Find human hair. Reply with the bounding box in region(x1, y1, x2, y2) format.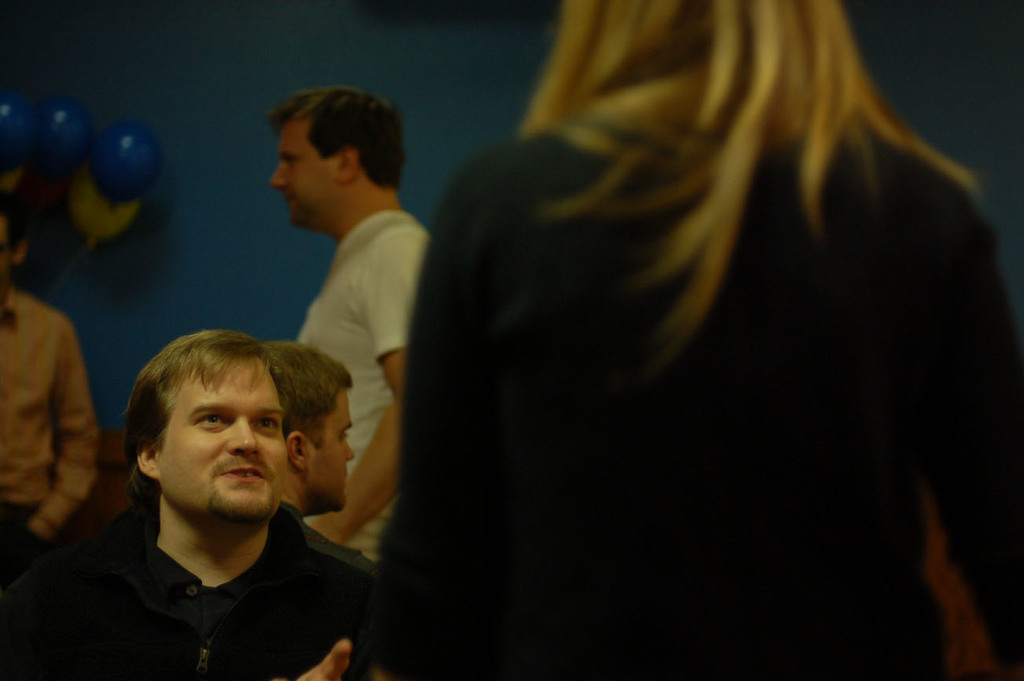
region(477, 5, 986, 328).
